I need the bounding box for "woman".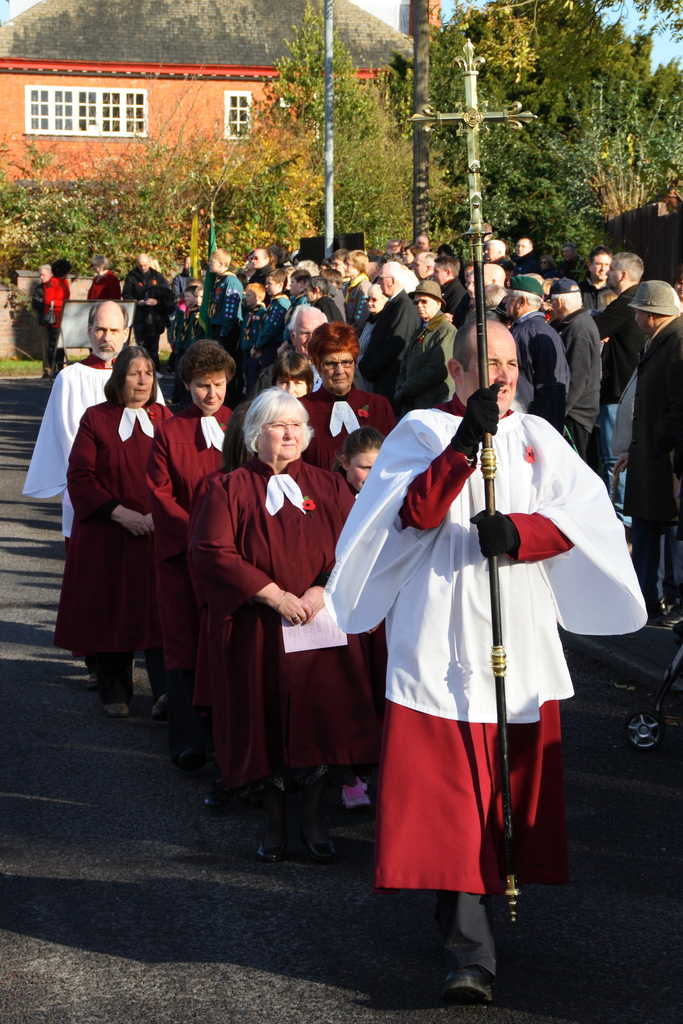
Here it is: [139,342,256,726].
